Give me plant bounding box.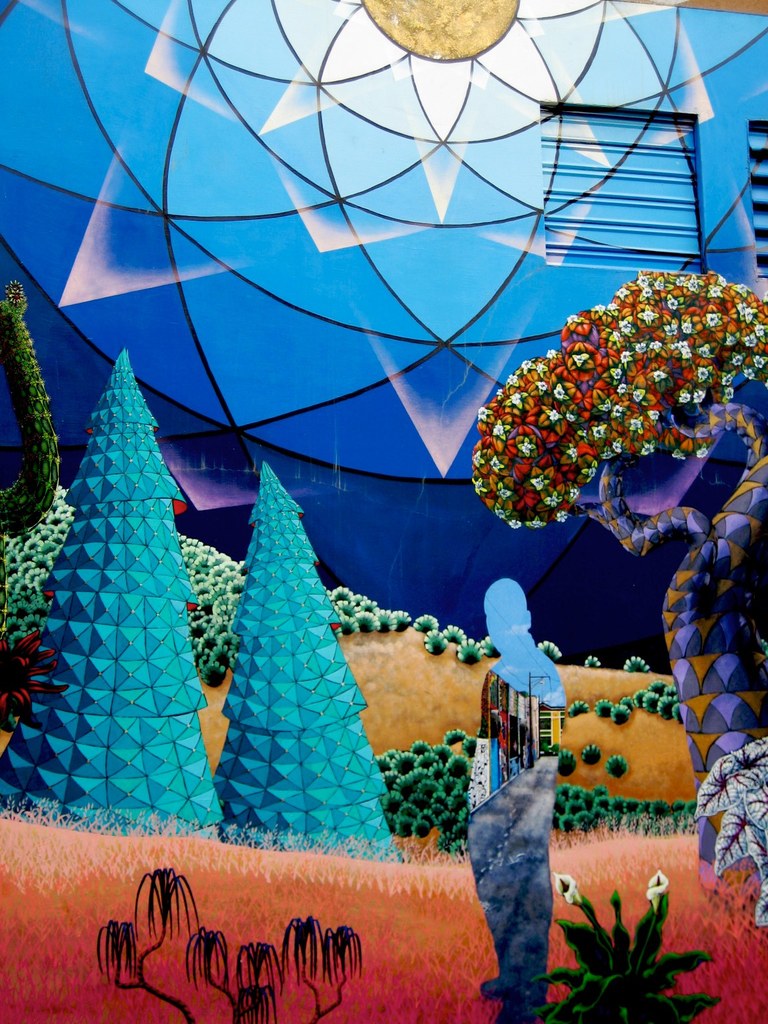
bbox(580, 651, 608, 669).
